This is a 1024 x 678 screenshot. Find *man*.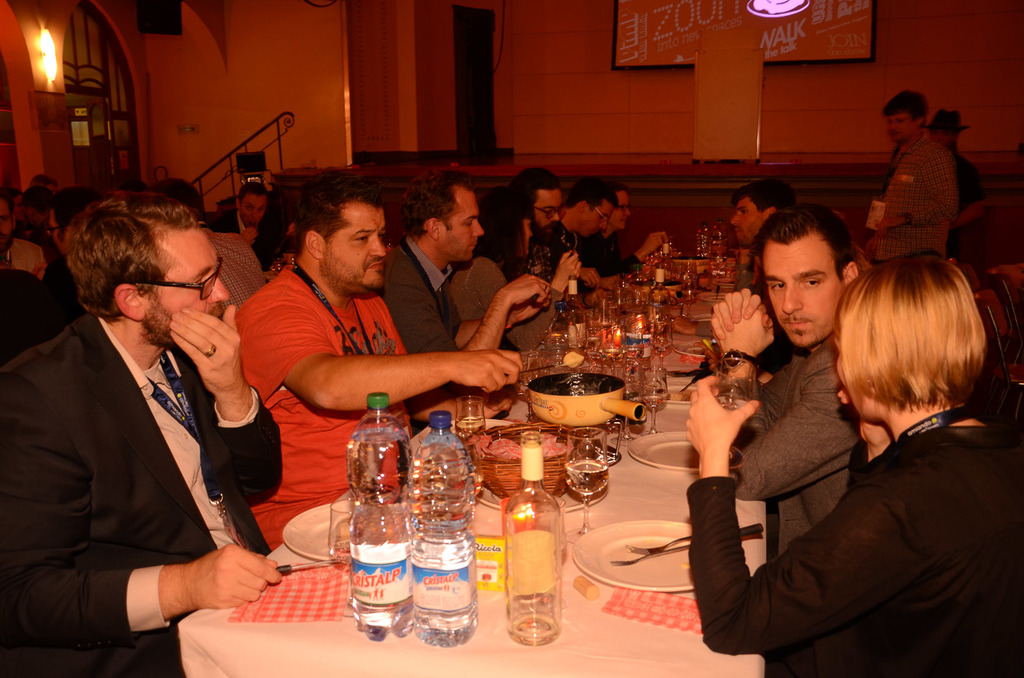
Bounding box: [13, 177, 300, 669].
